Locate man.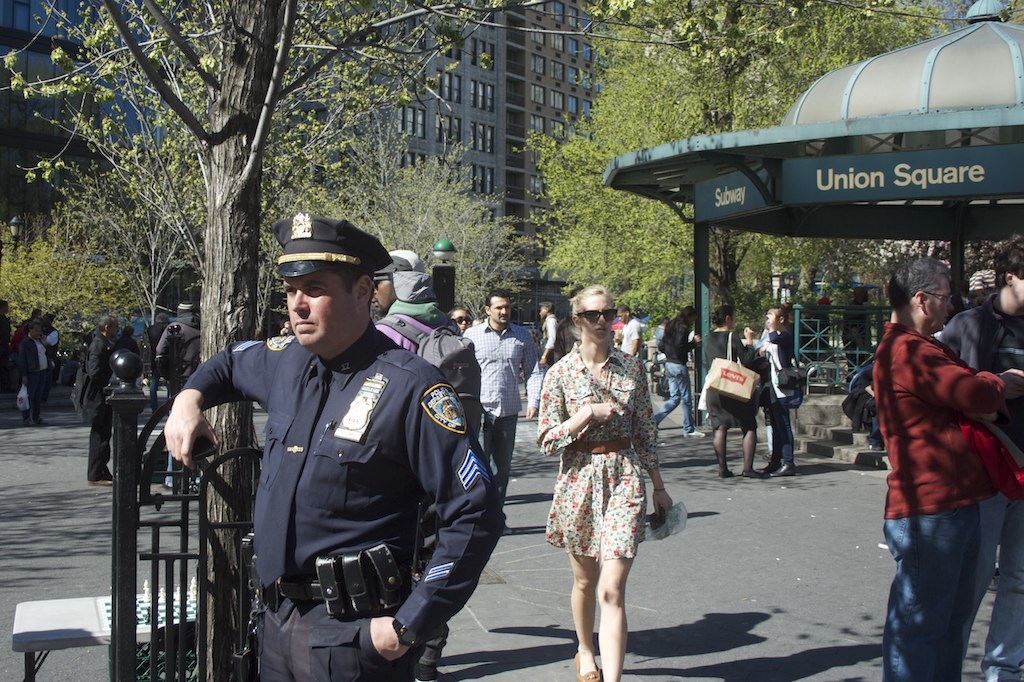
Bounding box: select_region(70, 313, 116, 483).
